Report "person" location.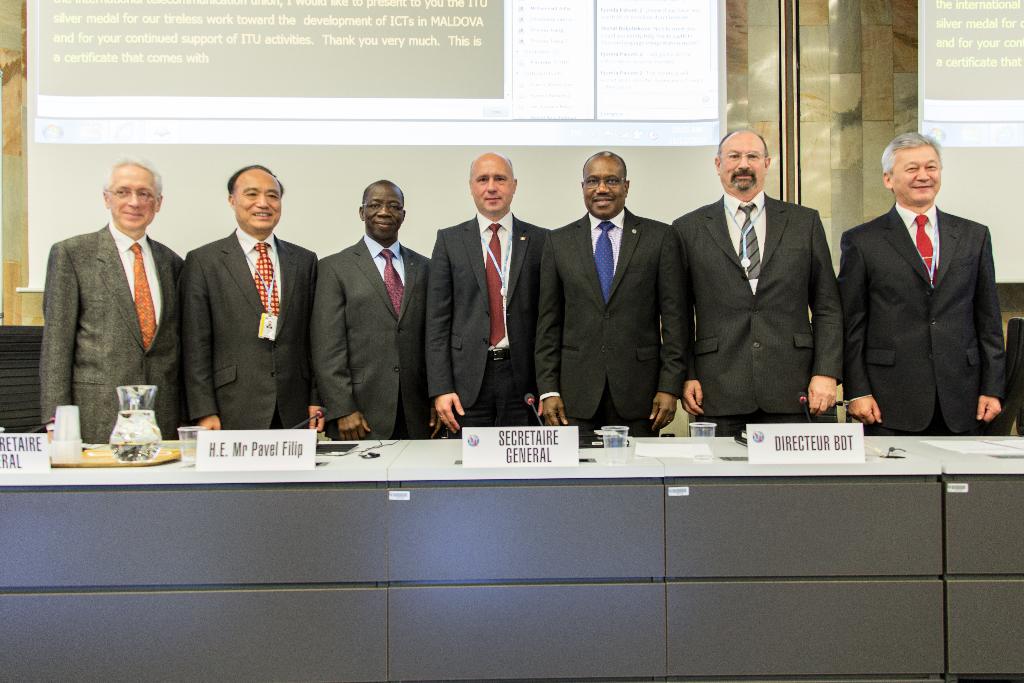
Report: 308,178,435,441.
